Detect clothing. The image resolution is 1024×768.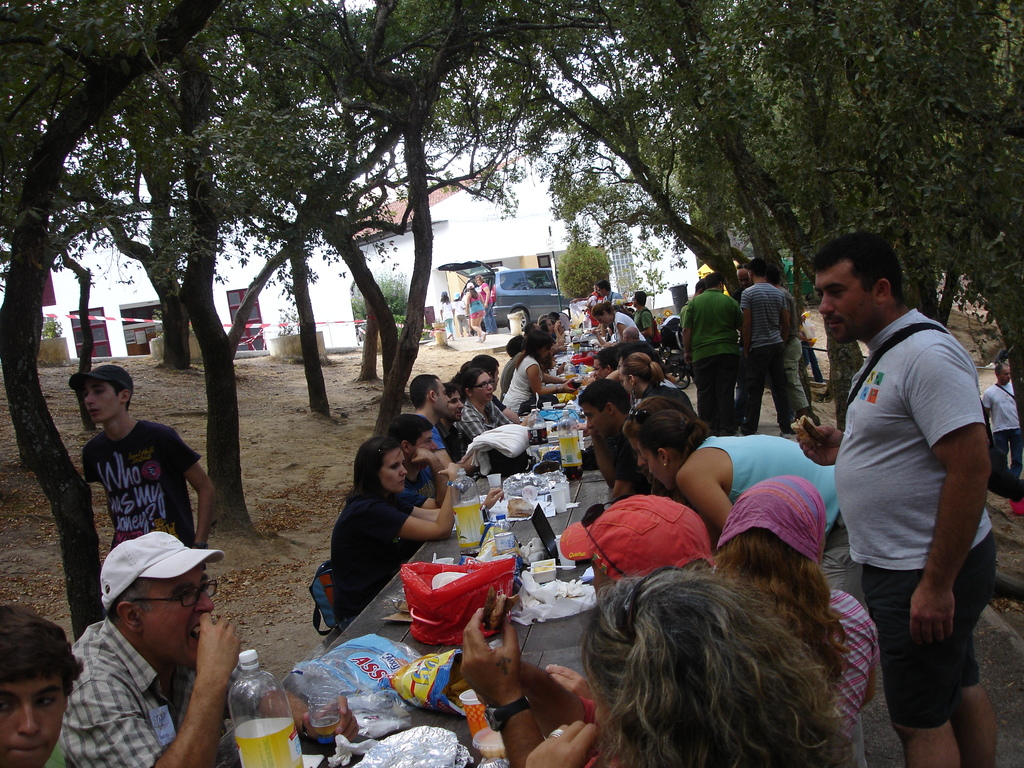
bbox(45, 740, 67, 767).
